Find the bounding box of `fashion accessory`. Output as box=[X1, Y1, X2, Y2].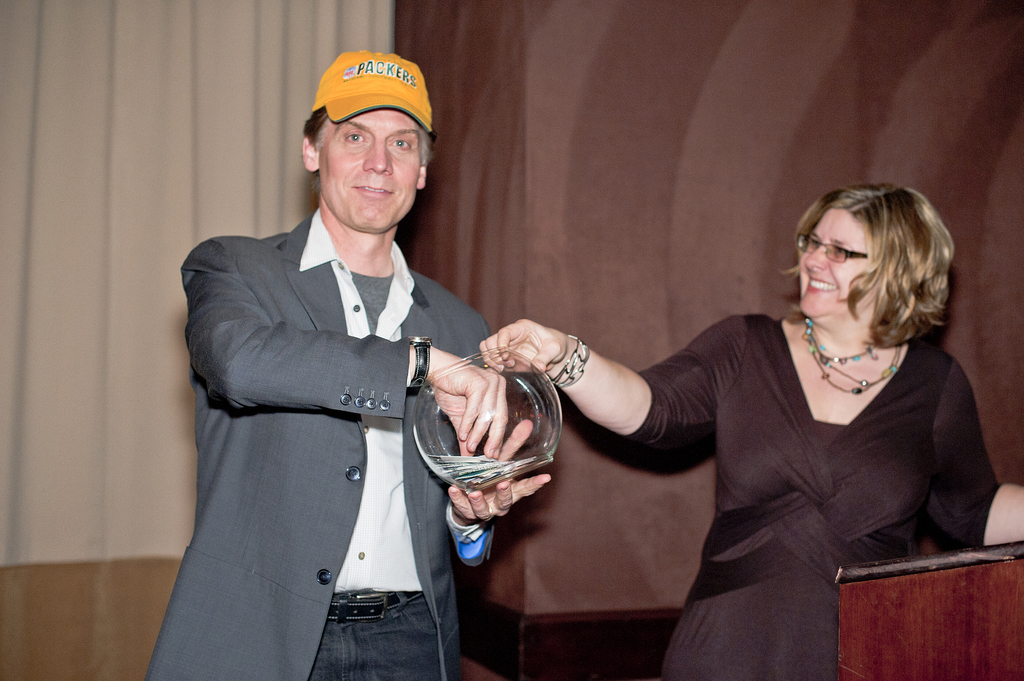
box=[801, 312, 880, 360].
